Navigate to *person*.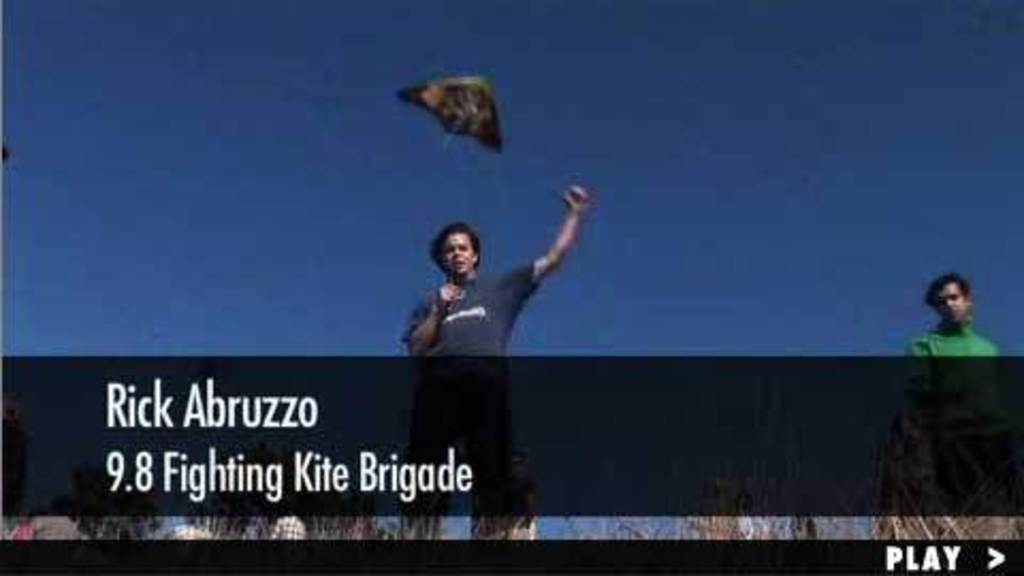
Navigation target: x1=902 y1=273 x2=1001 y2=531.
